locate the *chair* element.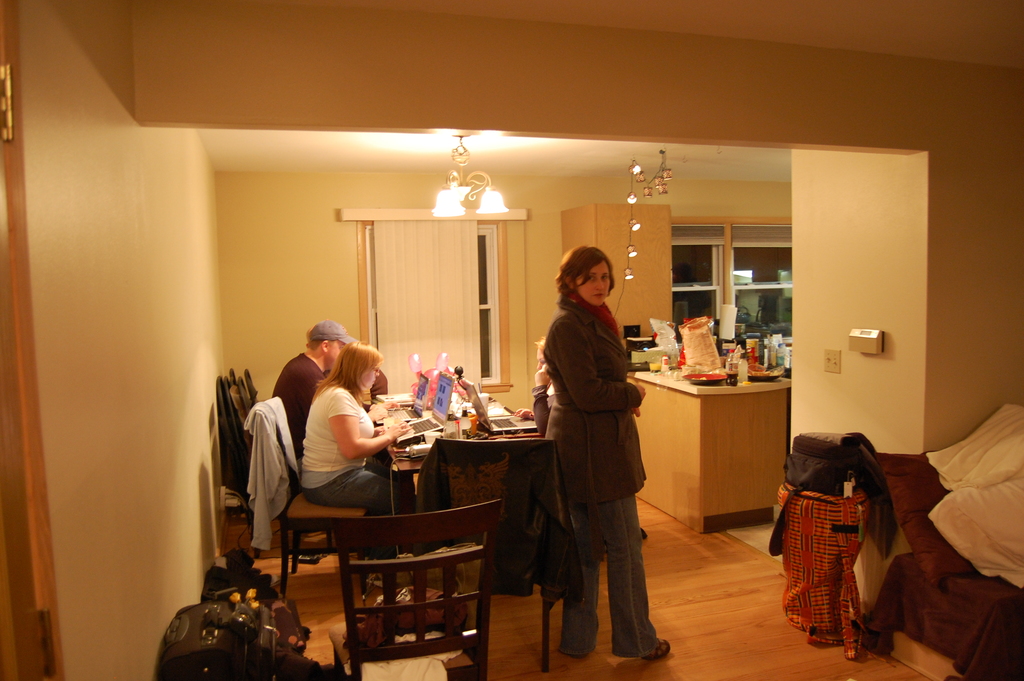
Element bbox: [x1=257, y1=402, x2=372, y2=595].
